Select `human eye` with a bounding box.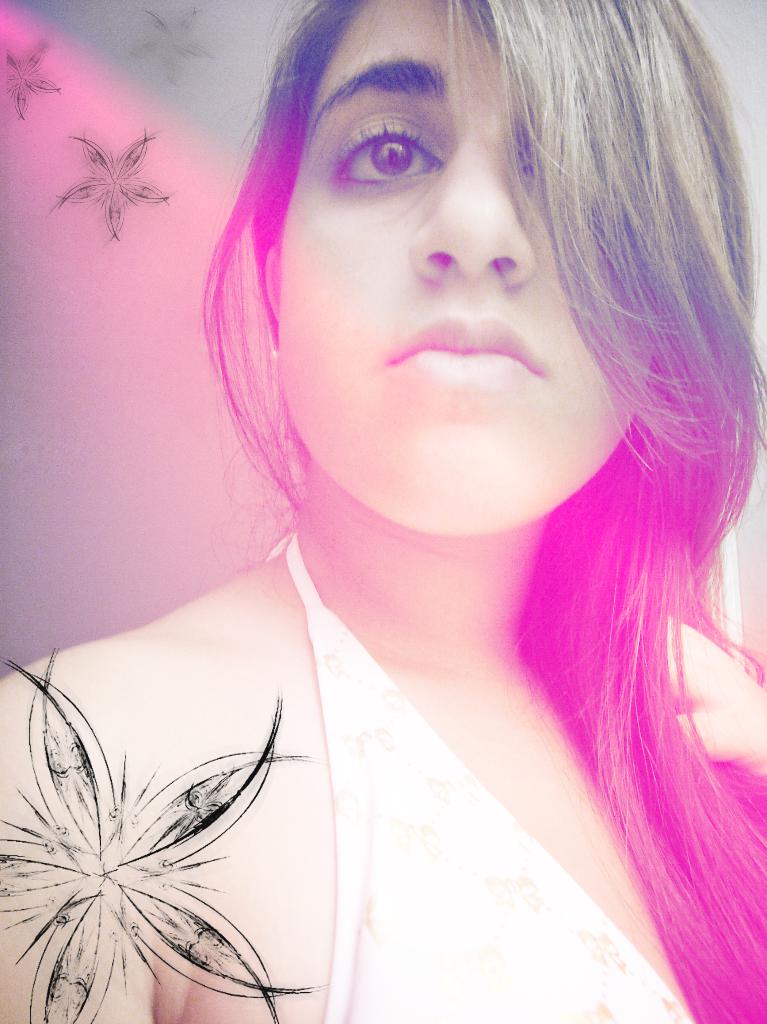
bbox=(326, 113, 446, 198).
